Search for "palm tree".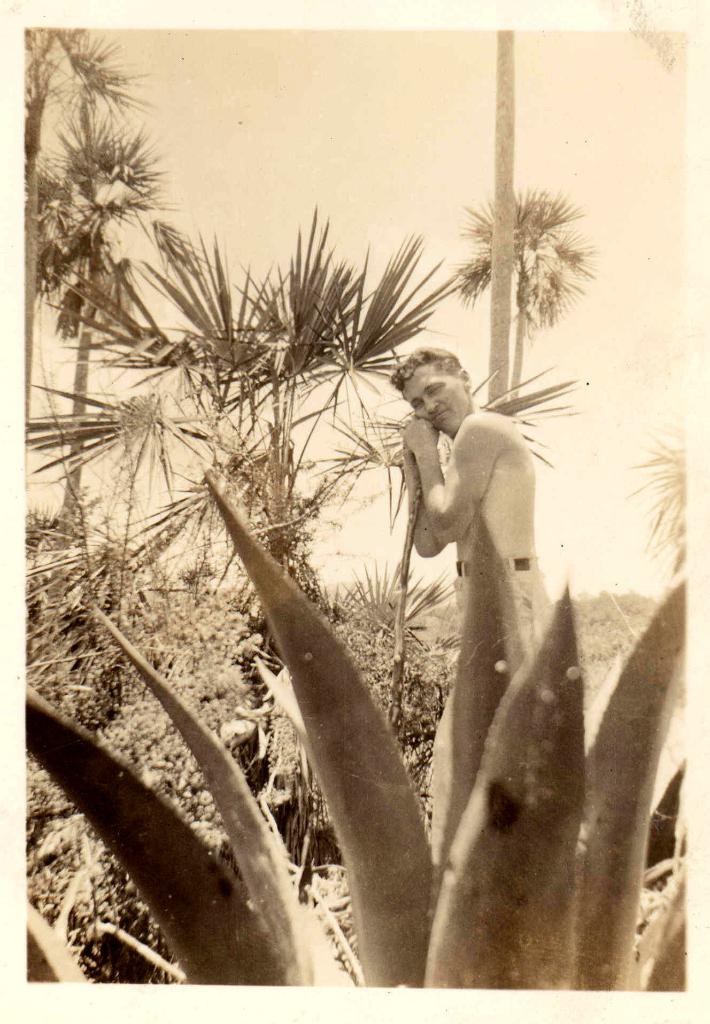
Found at (x1=451, y1=188, x2=591, y2=468).
